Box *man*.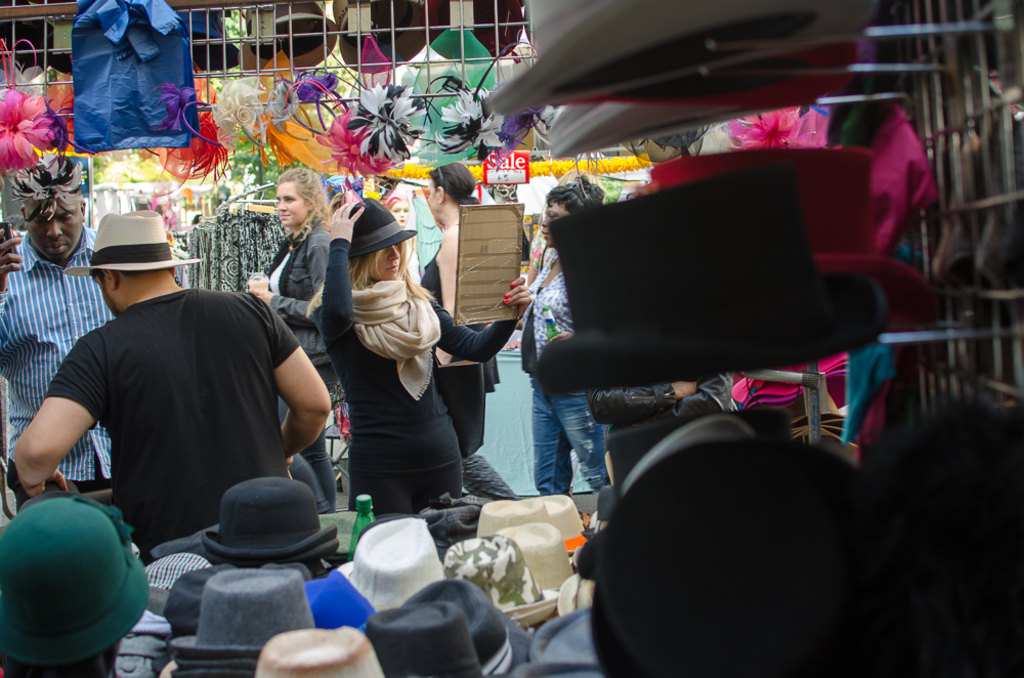
BBox(0, 167, 125, 496).
